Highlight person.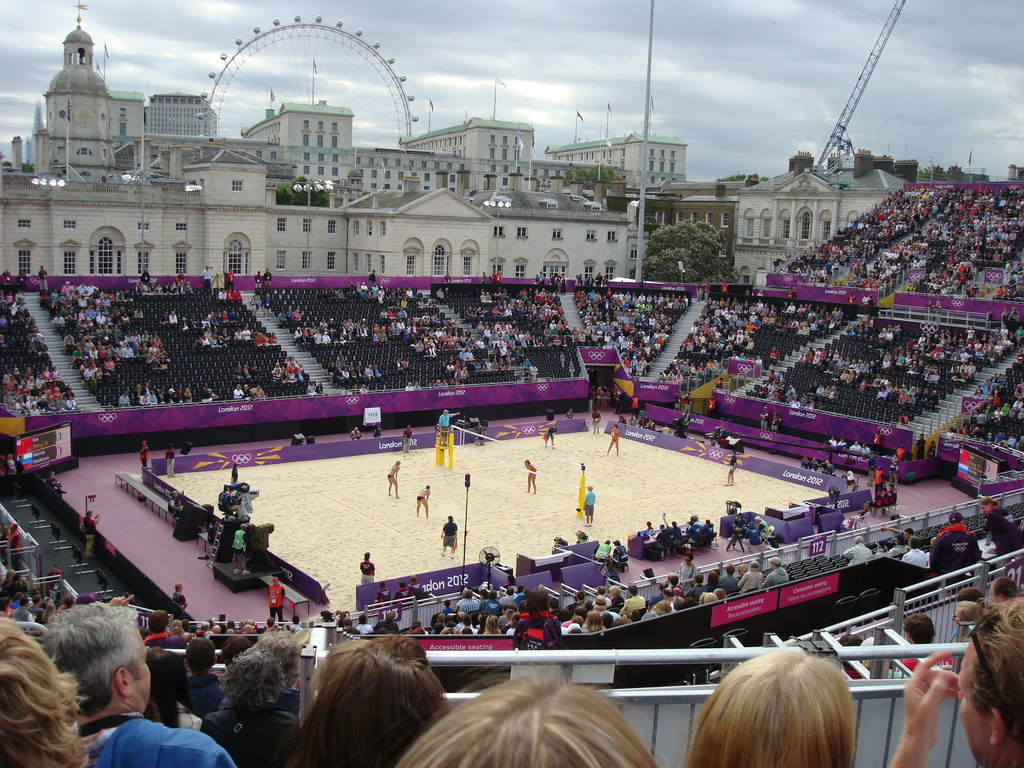
Highlighted region: bbox=(890, 544, 901, 557).
